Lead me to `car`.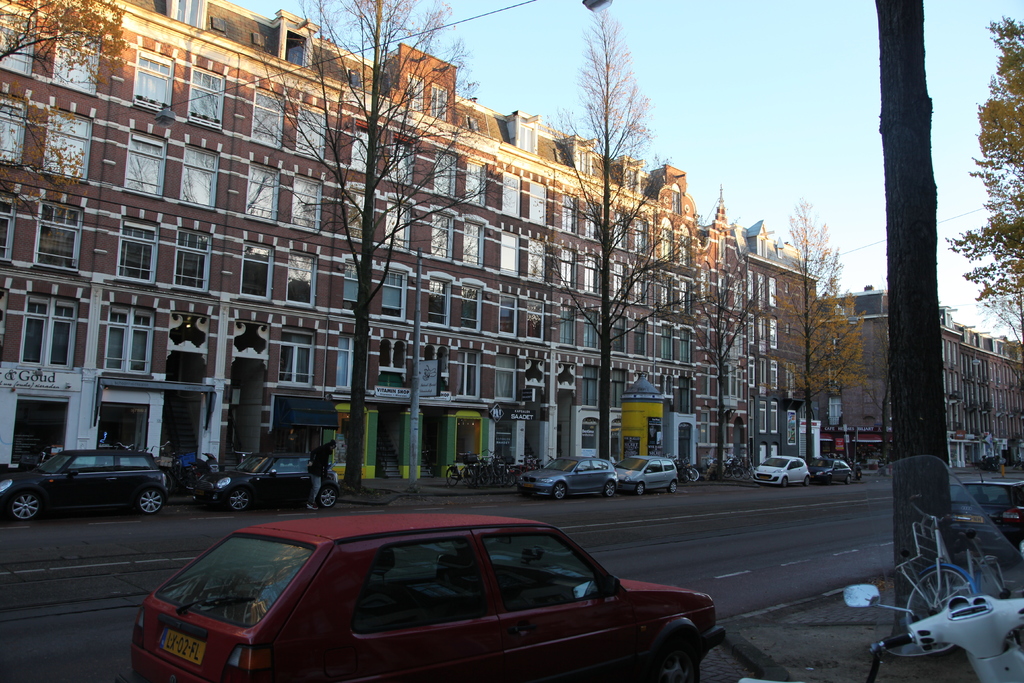
Lead to pyautogui.locateOnScreen(192, 454, 339, 512).
